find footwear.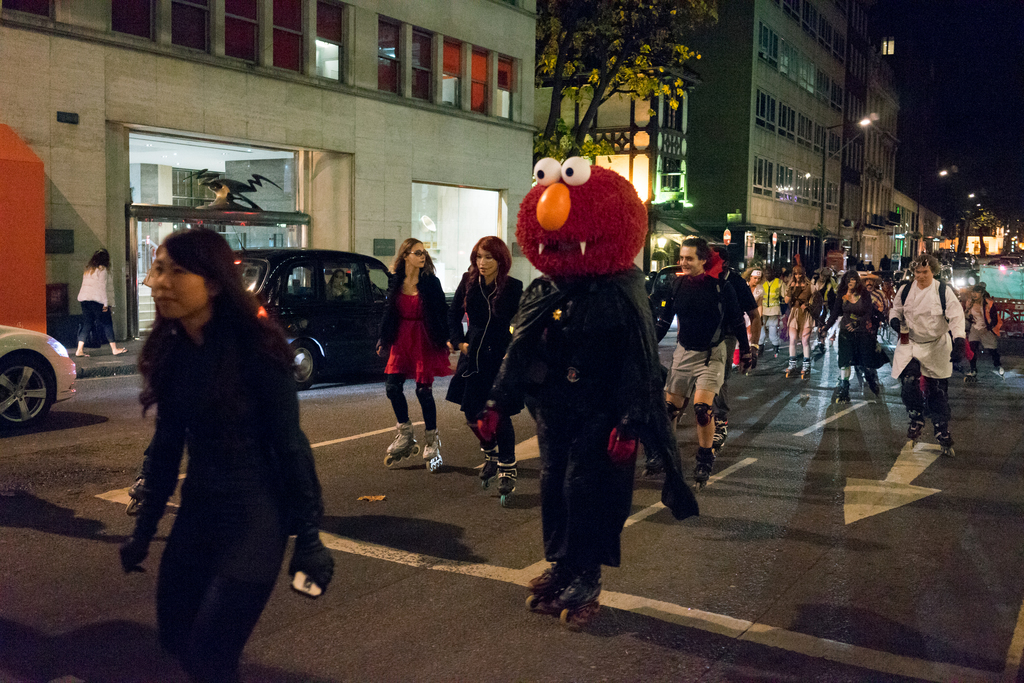
{"x1": 422, "y1": 429, "x2": 444, "y2": 468}.
